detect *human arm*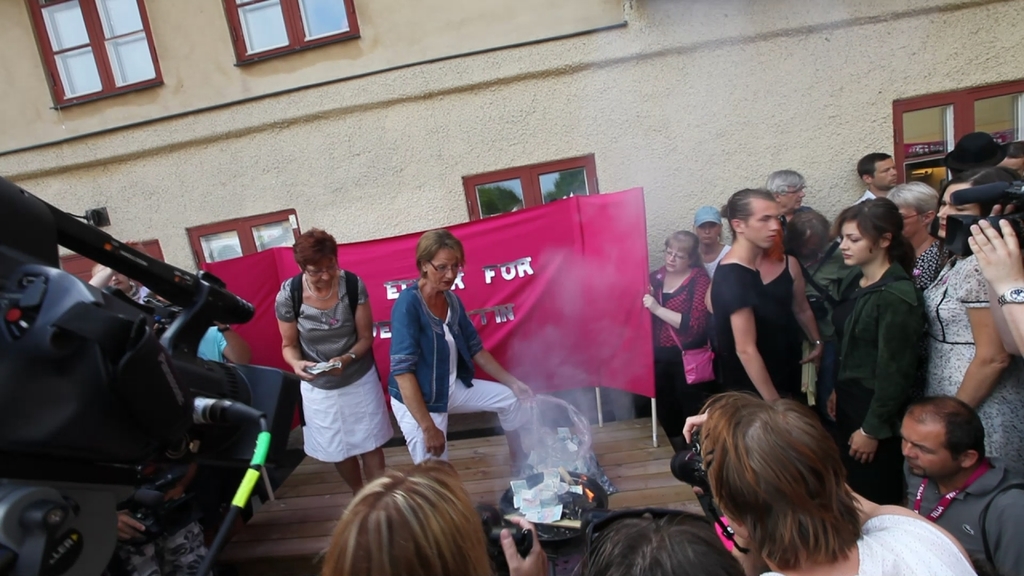
<bbox>466, 306, 546, 406</bbox>
